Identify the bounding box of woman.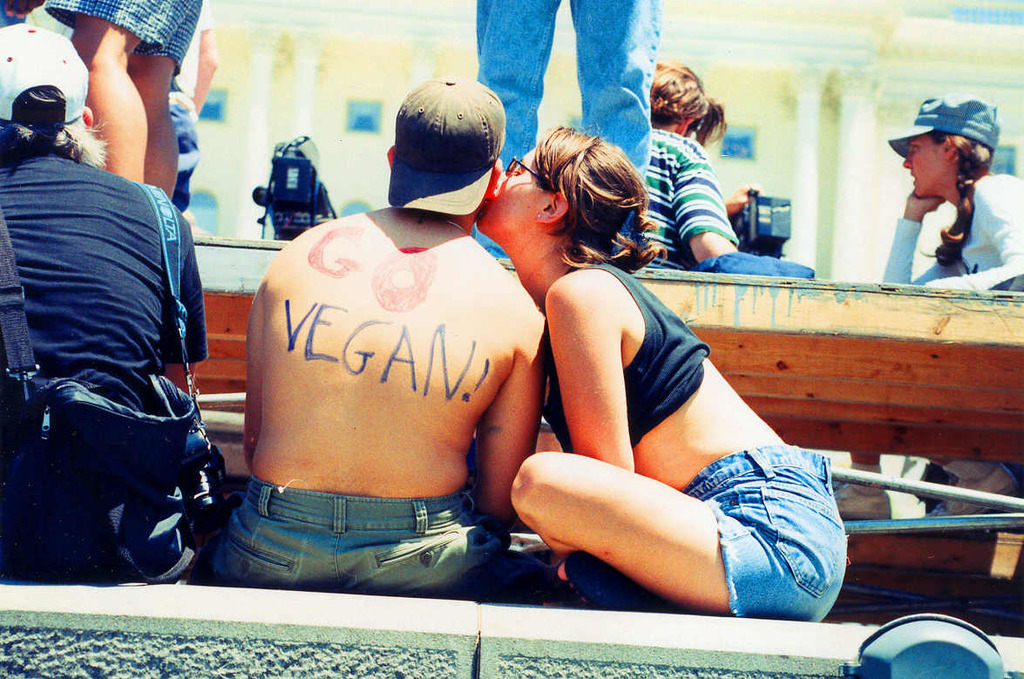
box(831, 97, 1023, 521).
